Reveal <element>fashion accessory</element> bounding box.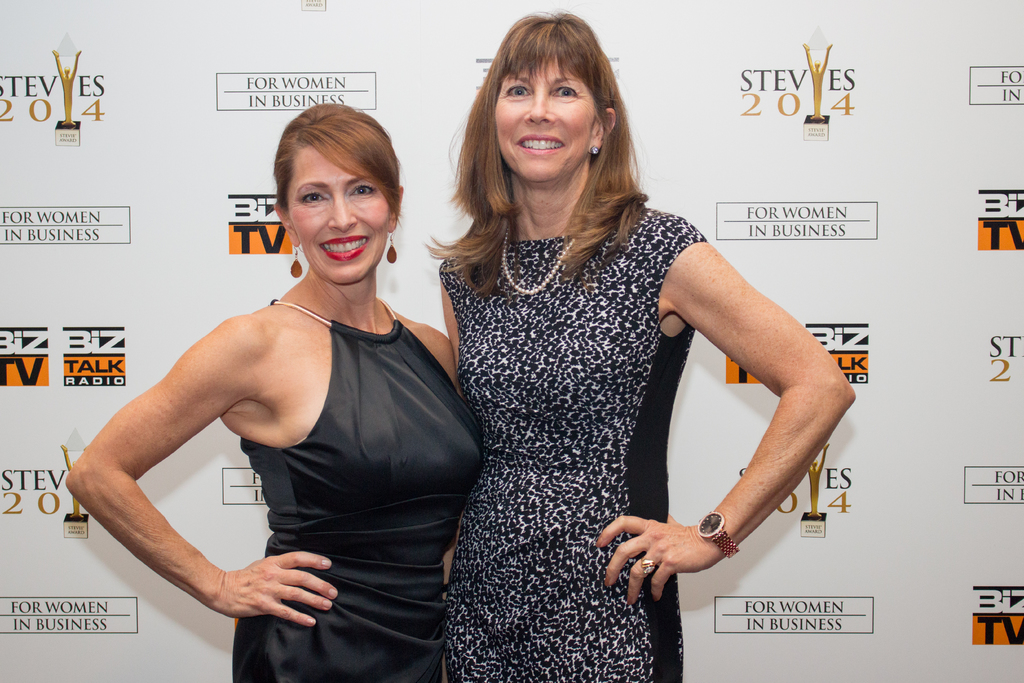
Revealed: (593, 143, 600, 156).
